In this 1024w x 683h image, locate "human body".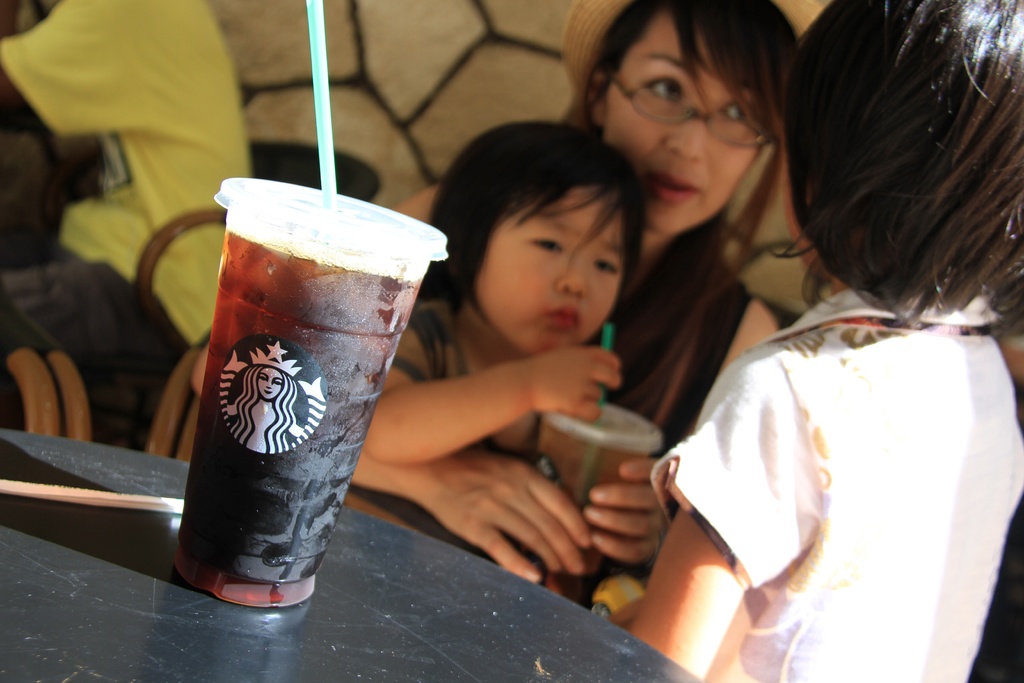
Bounding box: BBox(365, 118, 619, 602).
